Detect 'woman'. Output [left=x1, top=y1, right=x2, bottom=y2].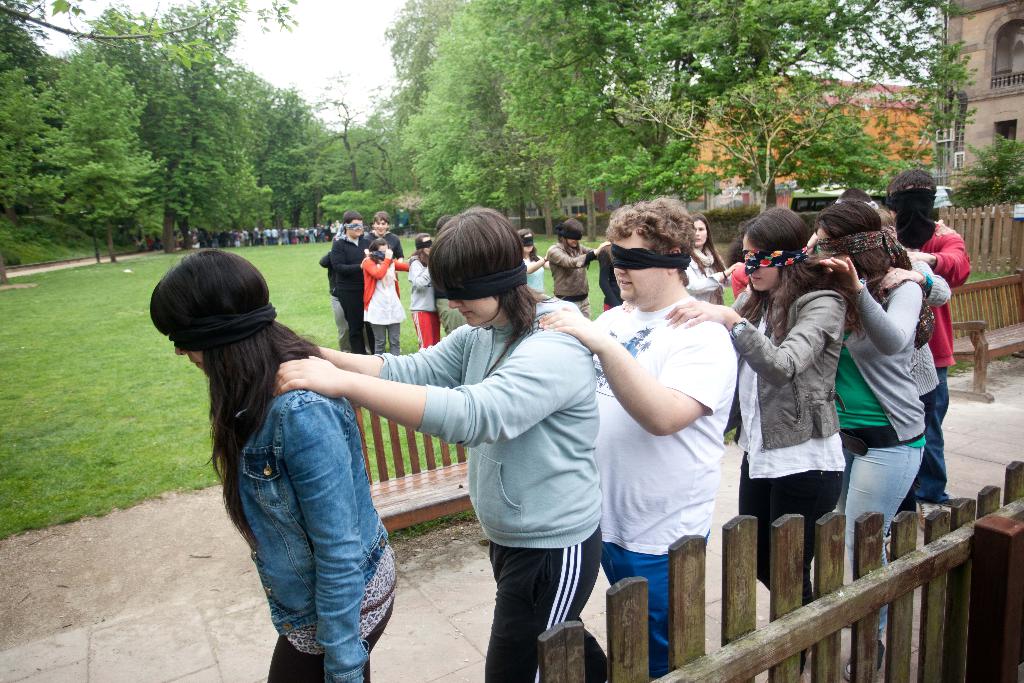
[left=172, top=236, right=409, bottom=682].
